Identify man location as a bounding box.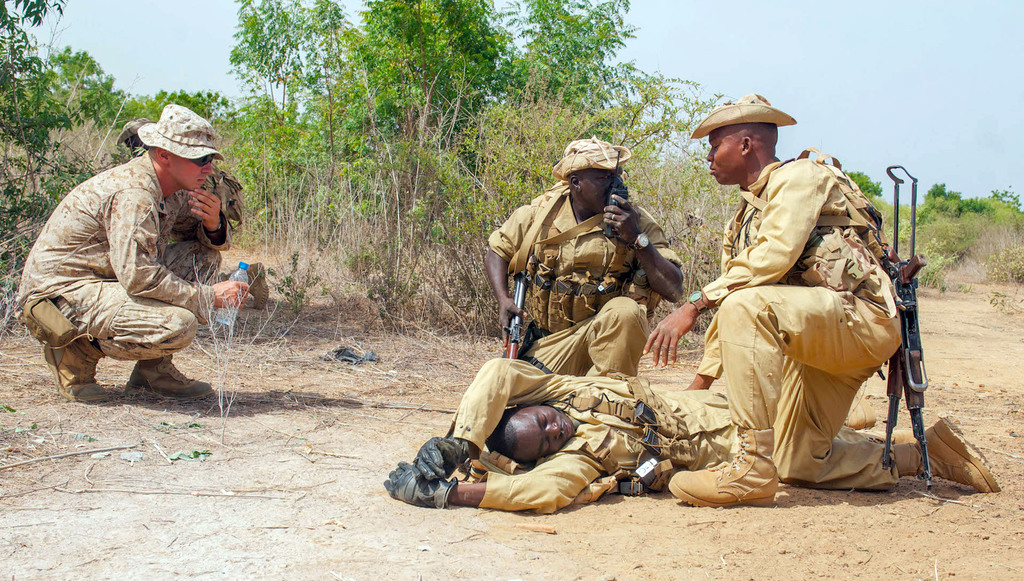
485 136 682 374.
